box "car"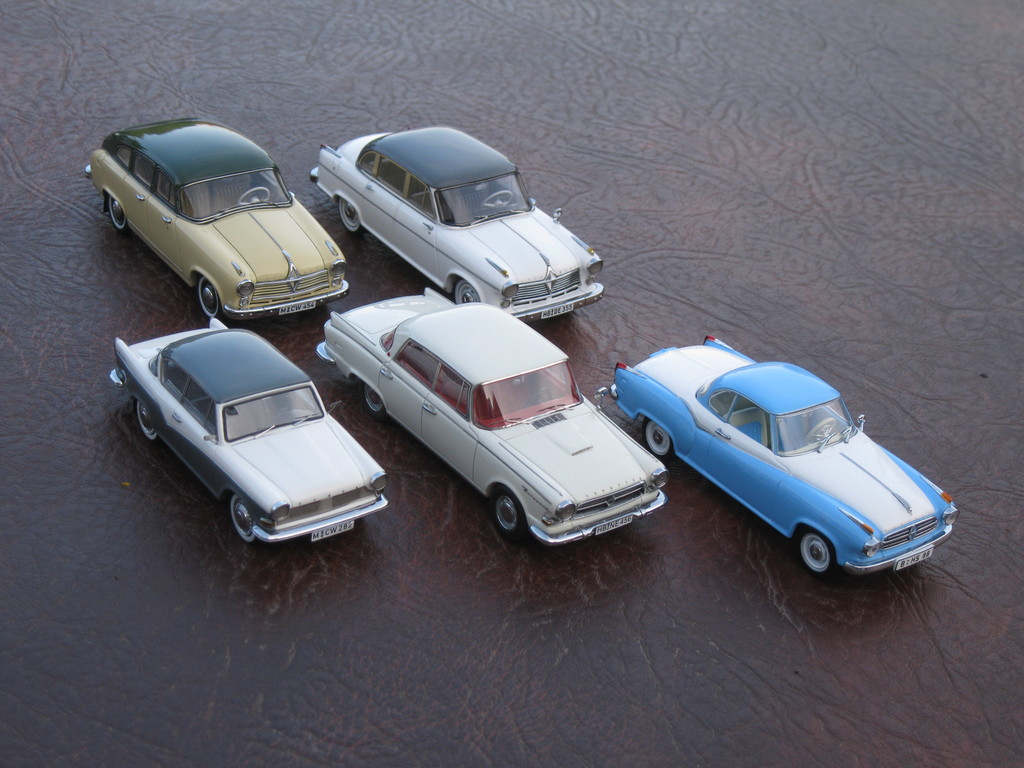
<box>307,116,609,328</box>
